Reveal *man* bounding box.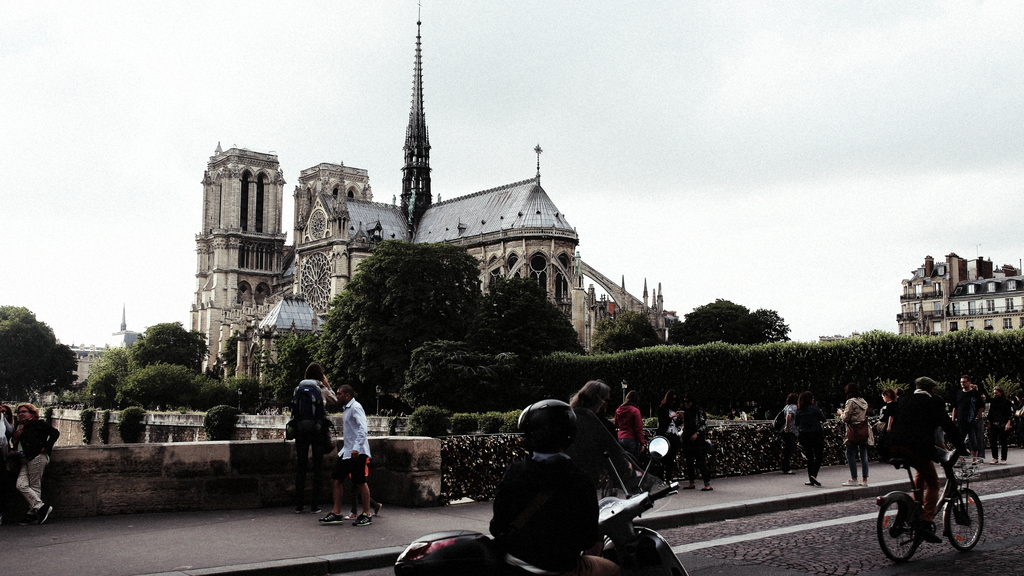
Revealed: [302, 375, 373, 527].
